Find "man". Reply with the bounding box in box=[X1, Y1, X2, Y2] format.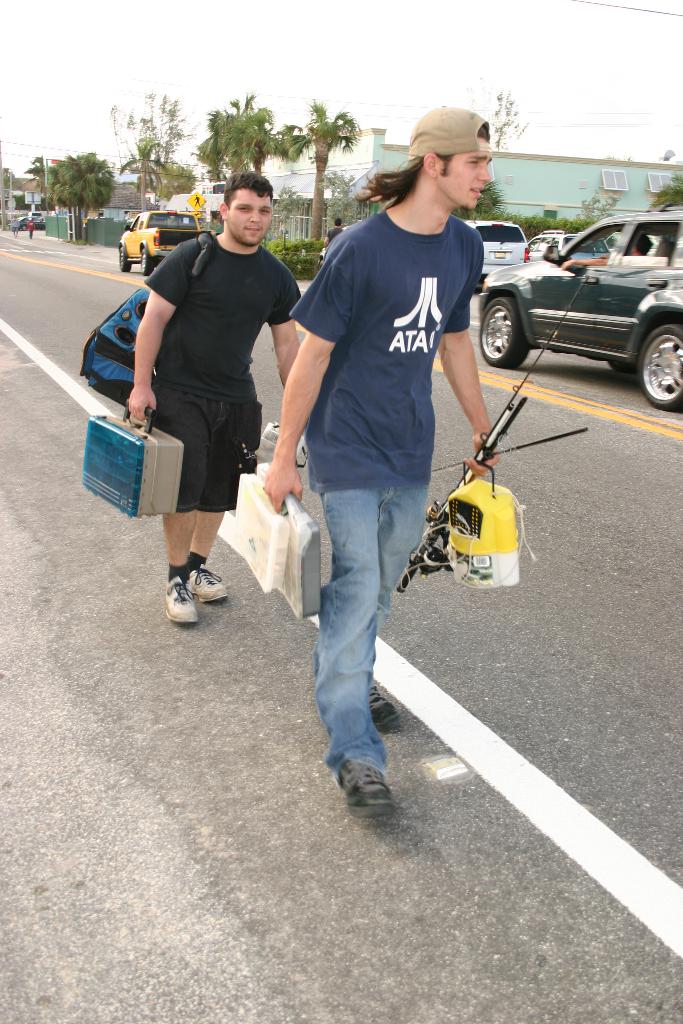
box=[265, 108, 511, 824].
